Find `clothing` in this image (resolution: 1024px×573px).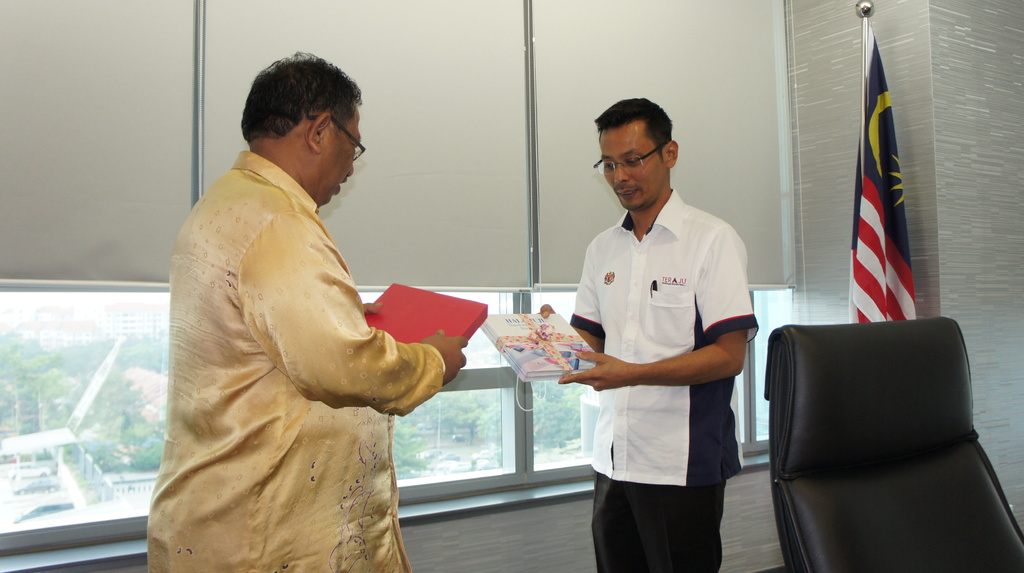
[left=559, top=192, right=771, bottom=571].
